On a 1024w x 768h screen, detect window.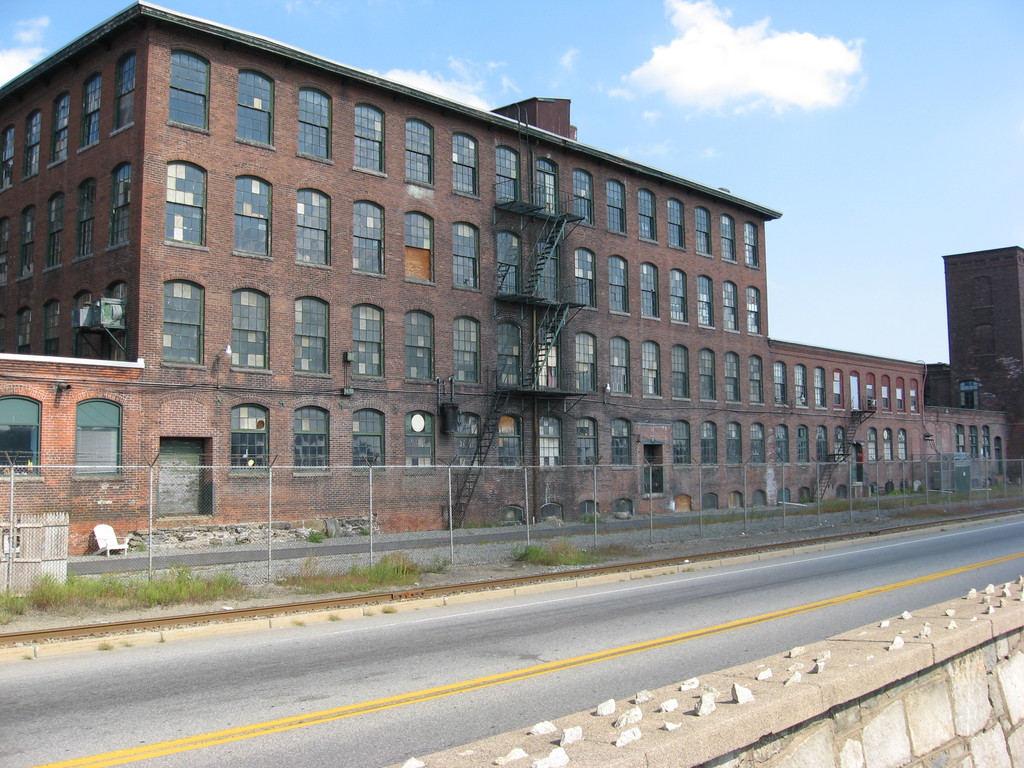
Rect(163, 45, 209, 127).
